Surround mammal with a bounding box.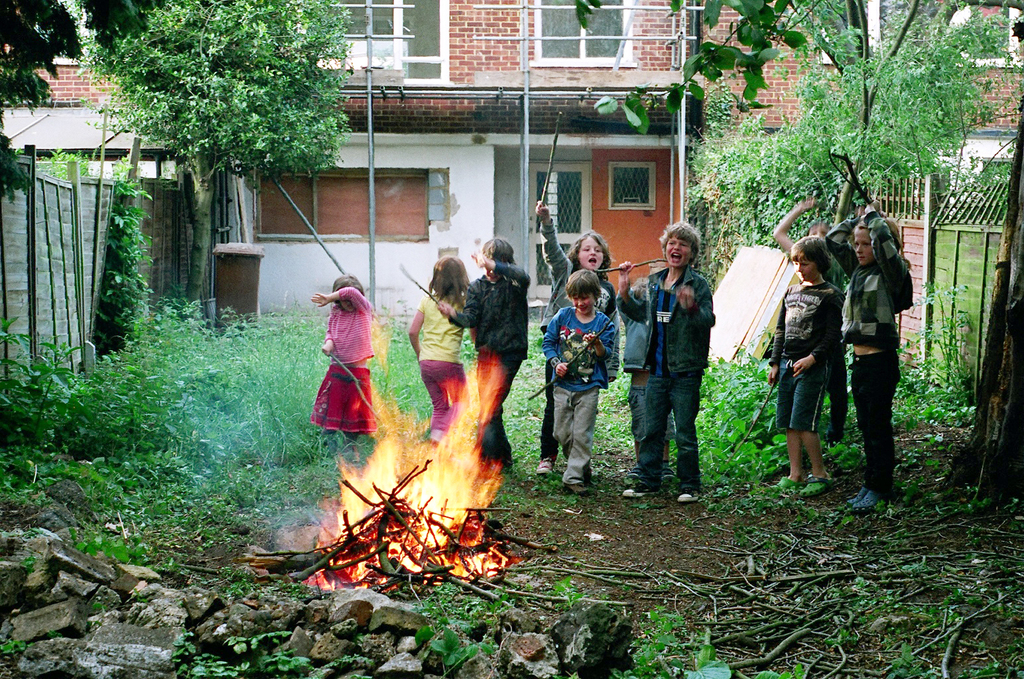
[left=531, top=199, right=621, bottom=471].
